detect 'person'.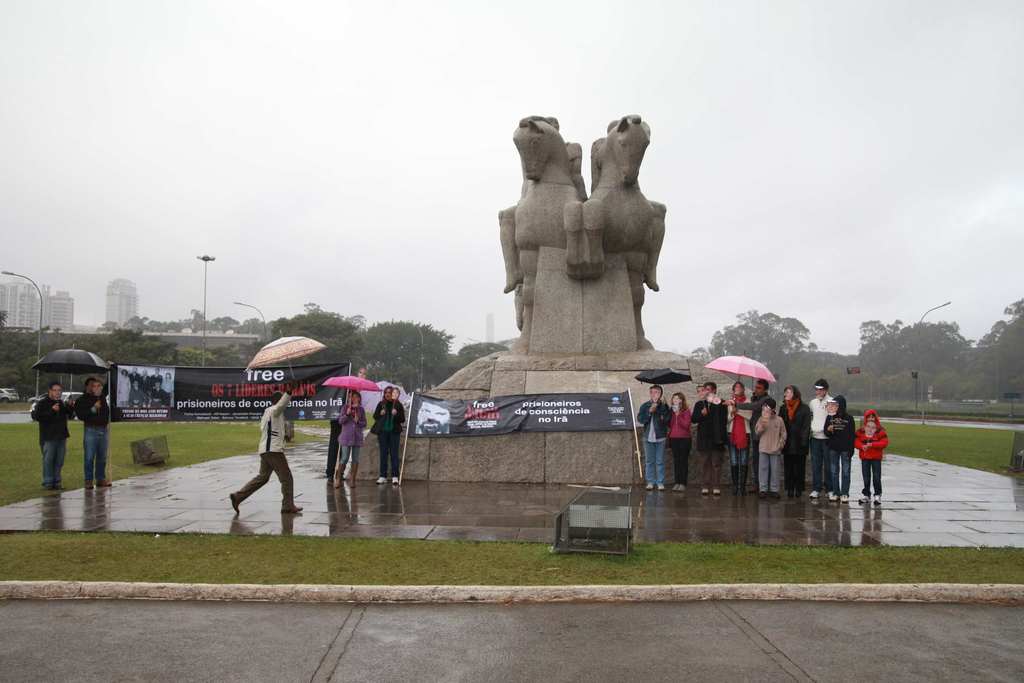
Detected at bbox(74, 358, 117, 490).
